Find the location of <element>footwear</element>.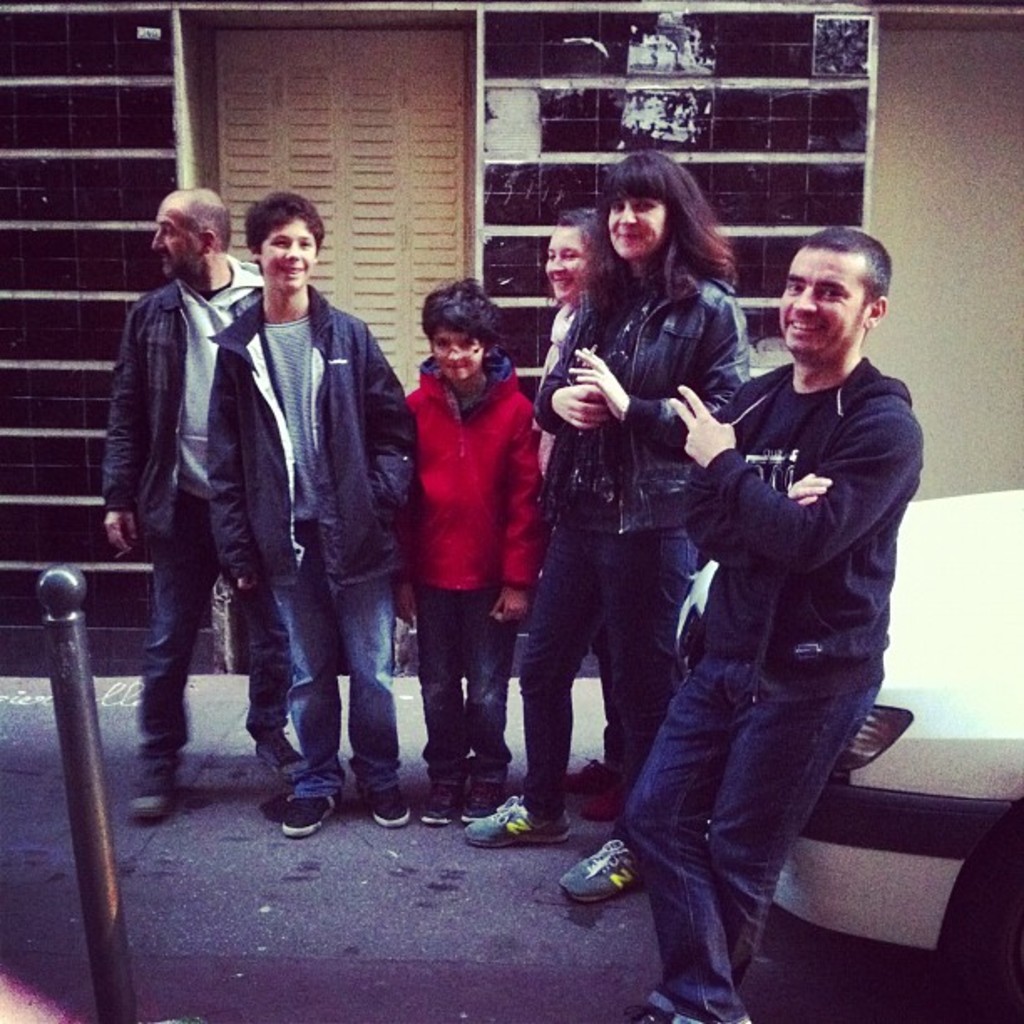
Location: <box>365,785,413,833</box>.
